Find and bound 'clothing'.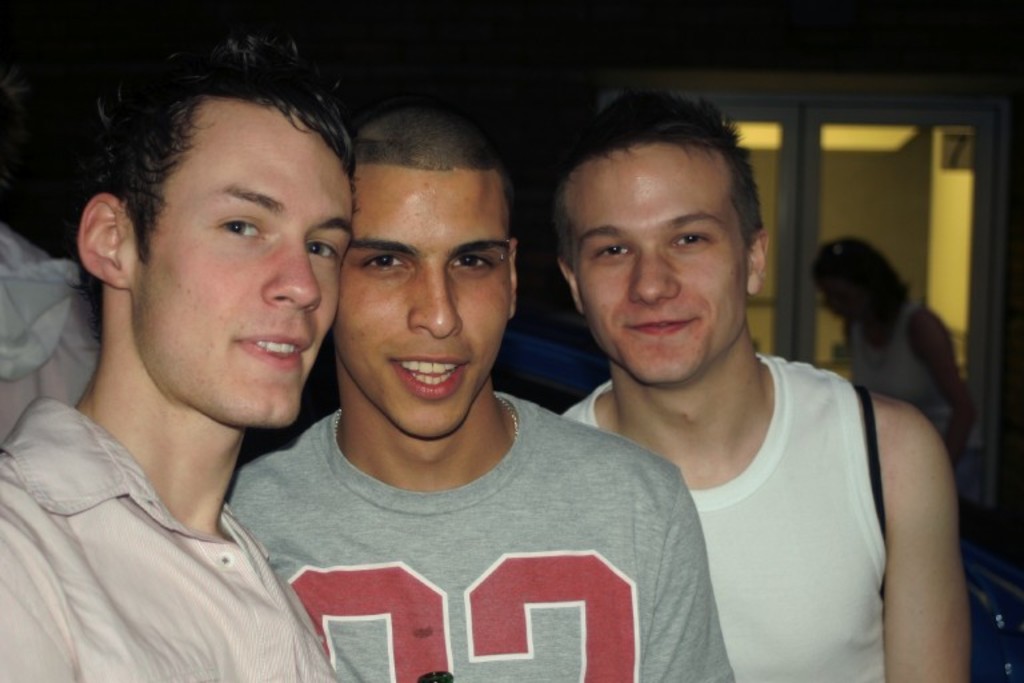
Bound: region(225, 390, 733, 682).
